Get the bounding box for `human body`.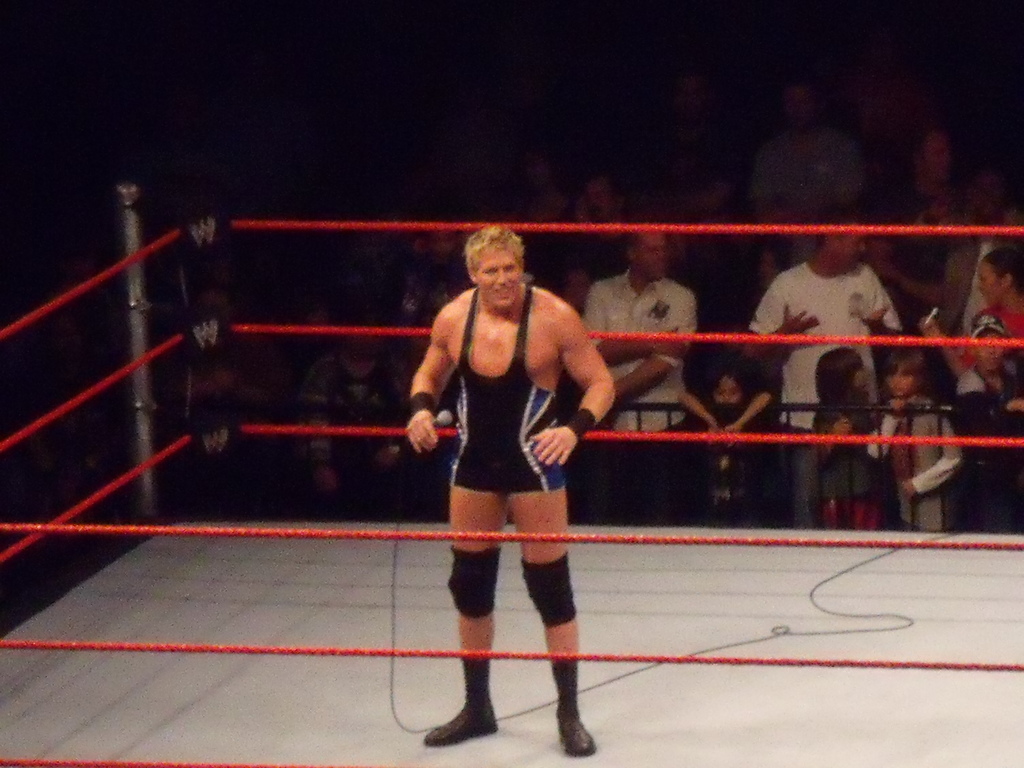
bbox=[858, 345, 957, 538].
